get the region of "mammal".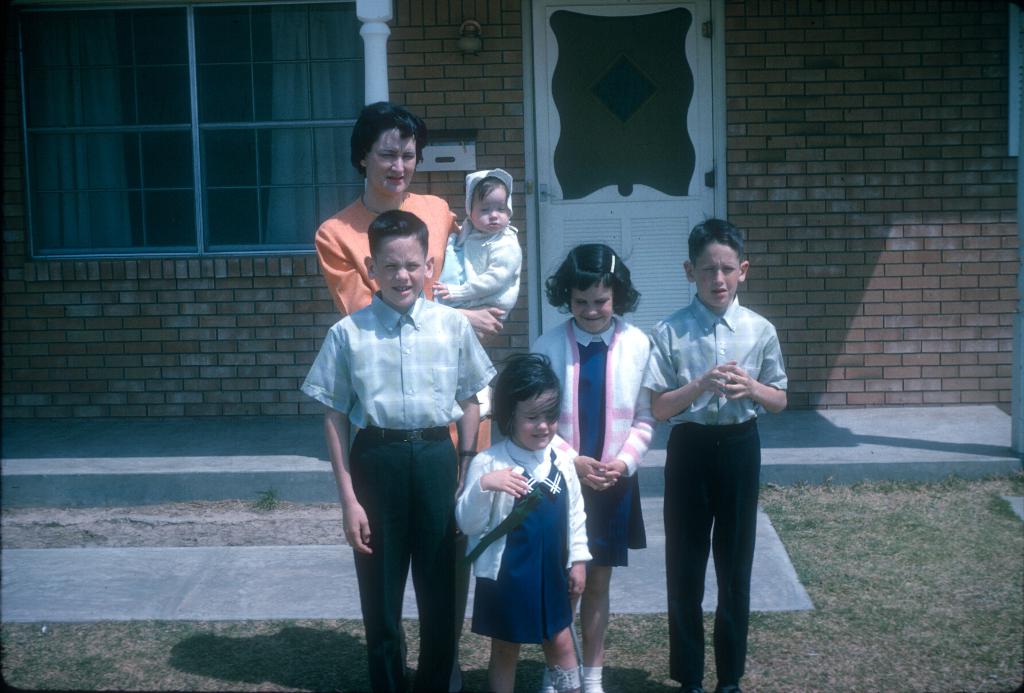
detection(456, 352, 601, 692).
